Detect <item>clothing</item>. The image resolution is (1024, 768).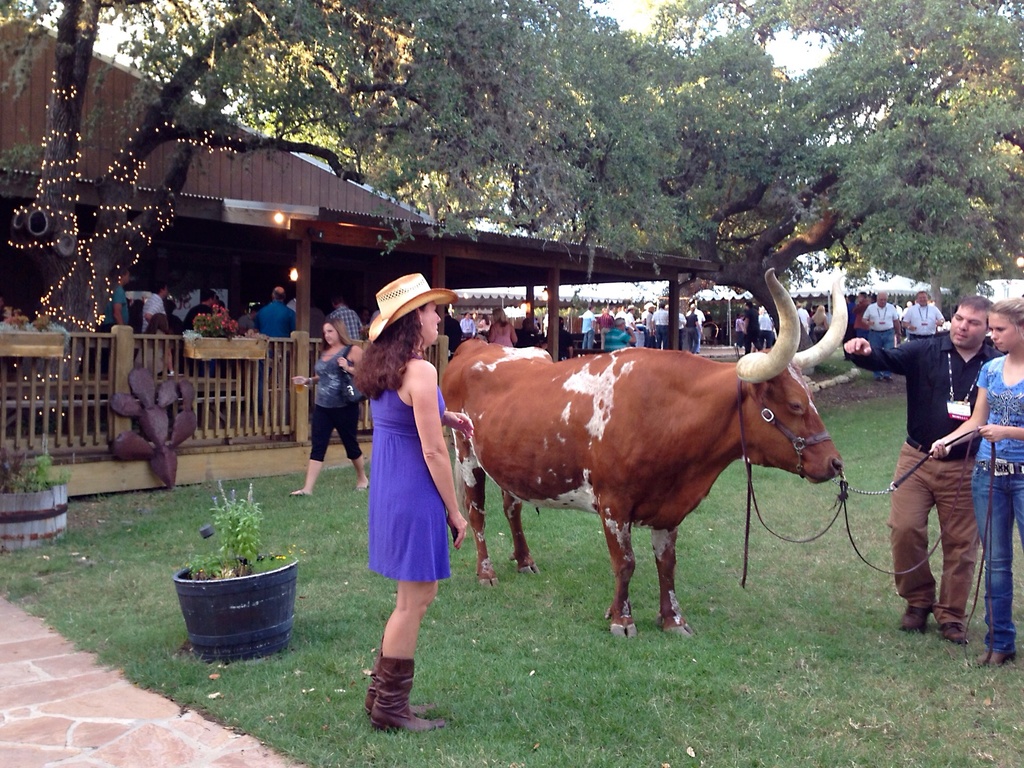
<box>461,318,475,338</box>.
